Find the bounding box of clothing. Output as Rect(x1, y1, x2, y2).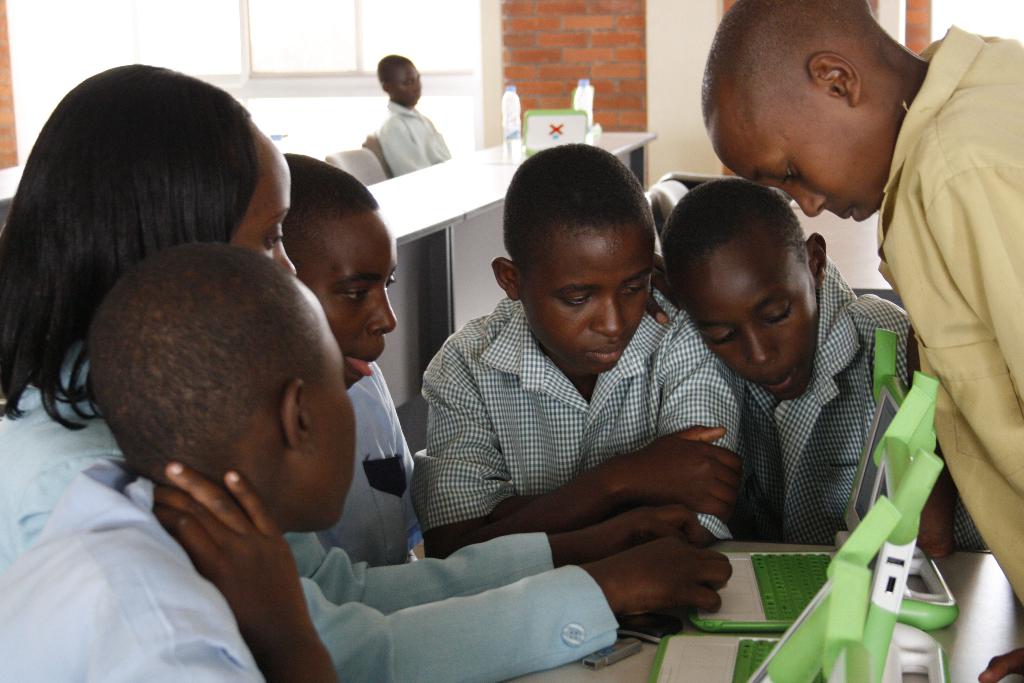
Rect(0, 329, 619, 682).
